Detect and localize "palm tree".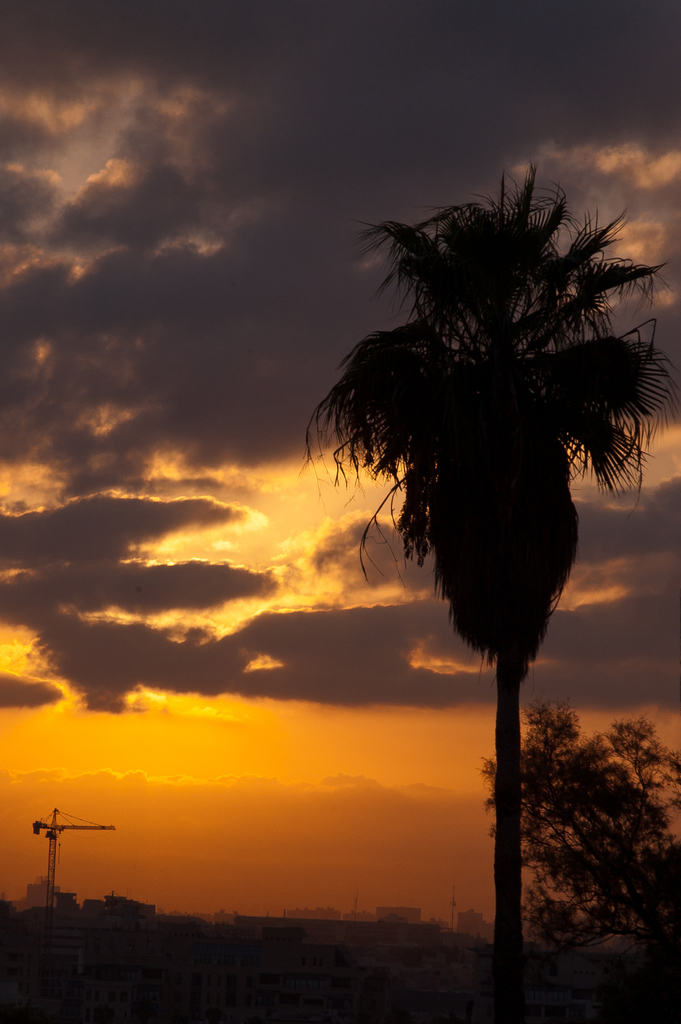
Localized at crop(304, 175, 654, 987).
